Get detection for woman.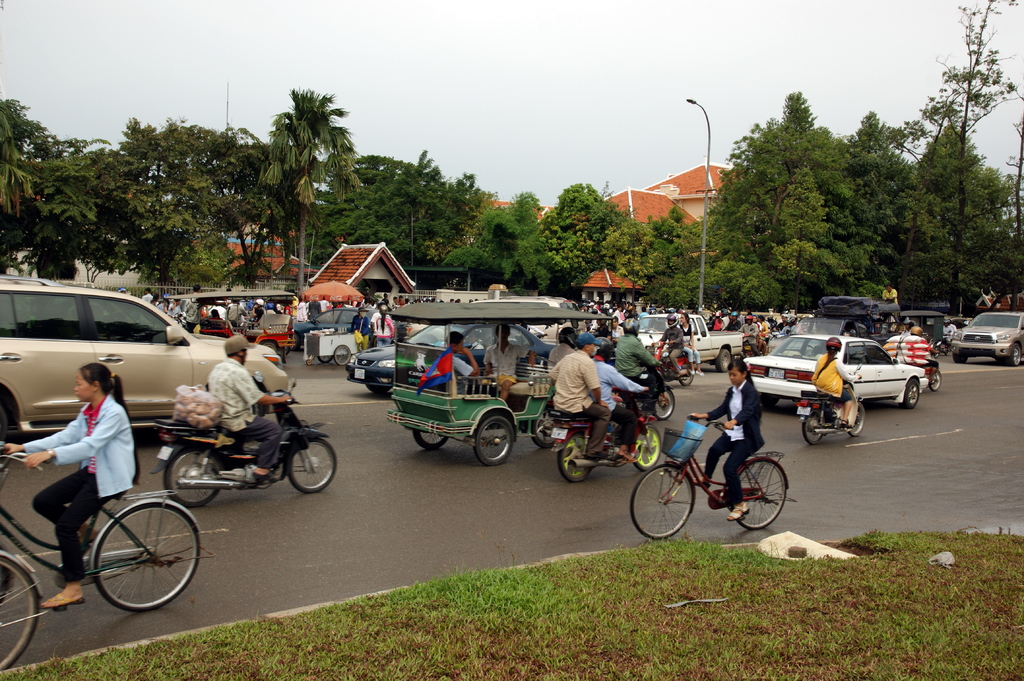
Detection: 147/291/156/302.
